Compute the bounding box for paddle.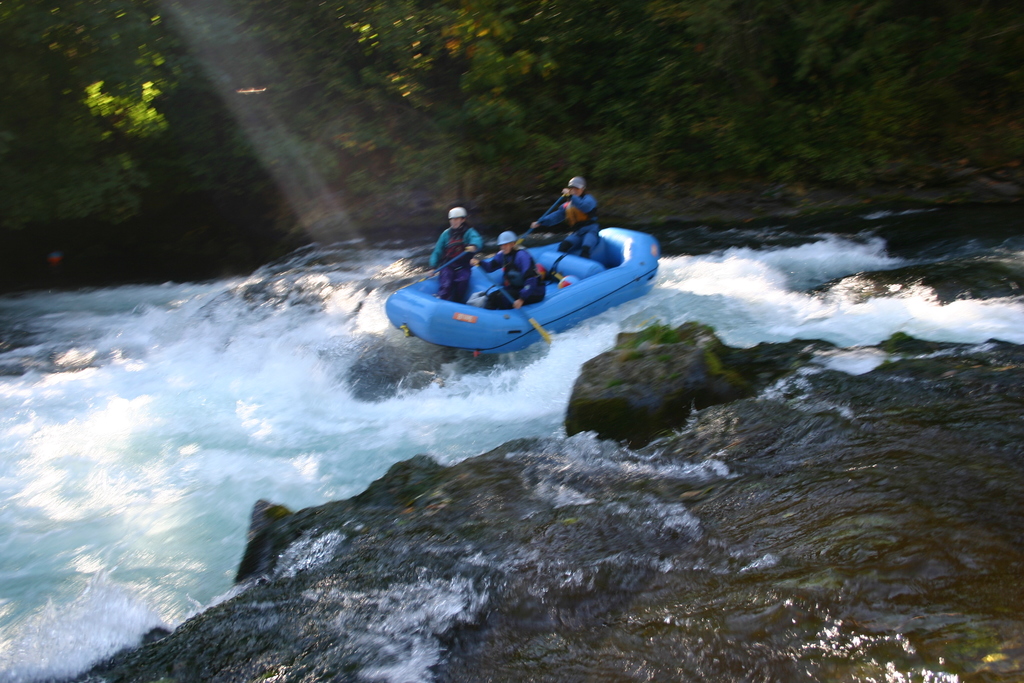
bbox=(475, 263, 551, 342).
